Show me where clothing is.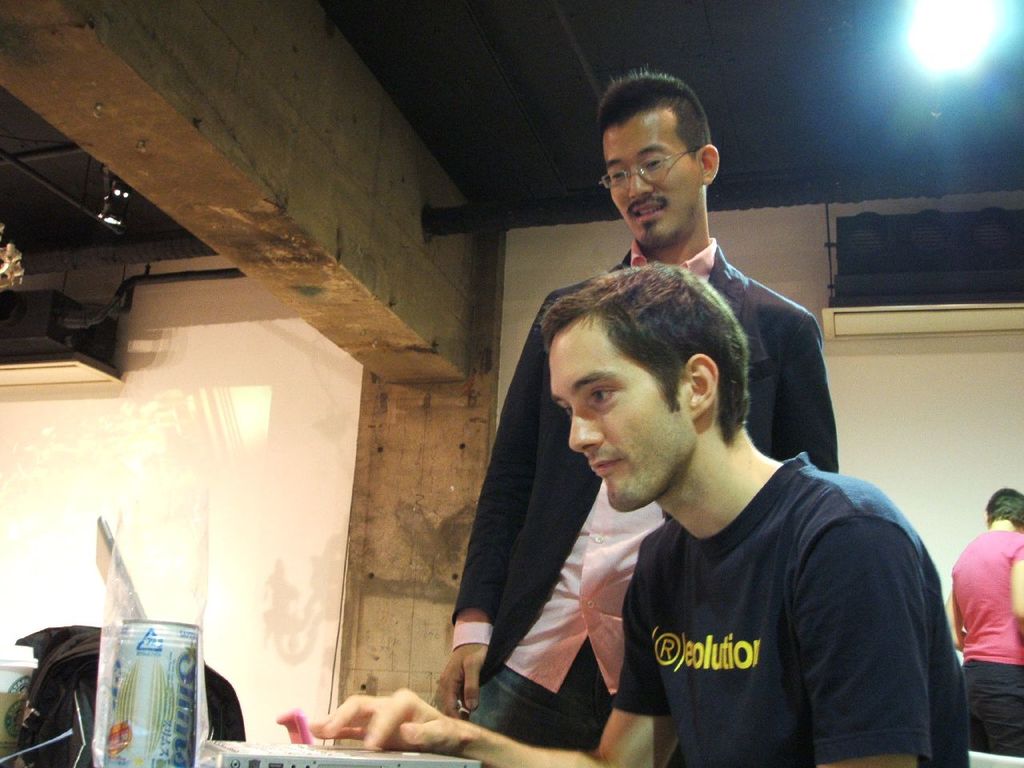
clothing is at region(950, 518, 1023, 752).
